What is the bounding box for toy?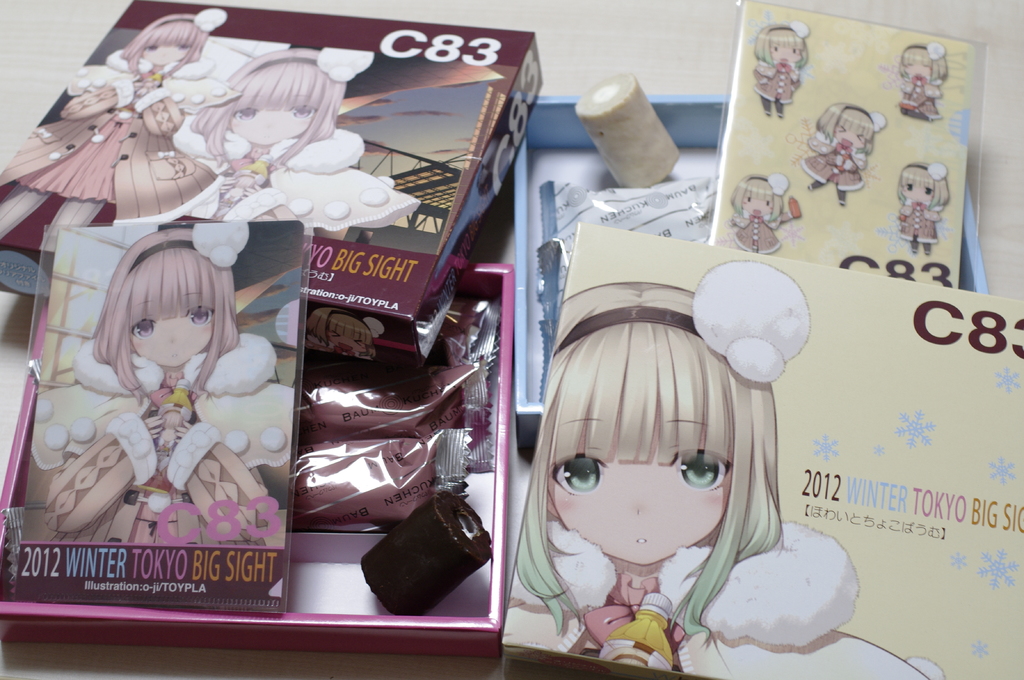
detection(37, 200, 282, 594).
